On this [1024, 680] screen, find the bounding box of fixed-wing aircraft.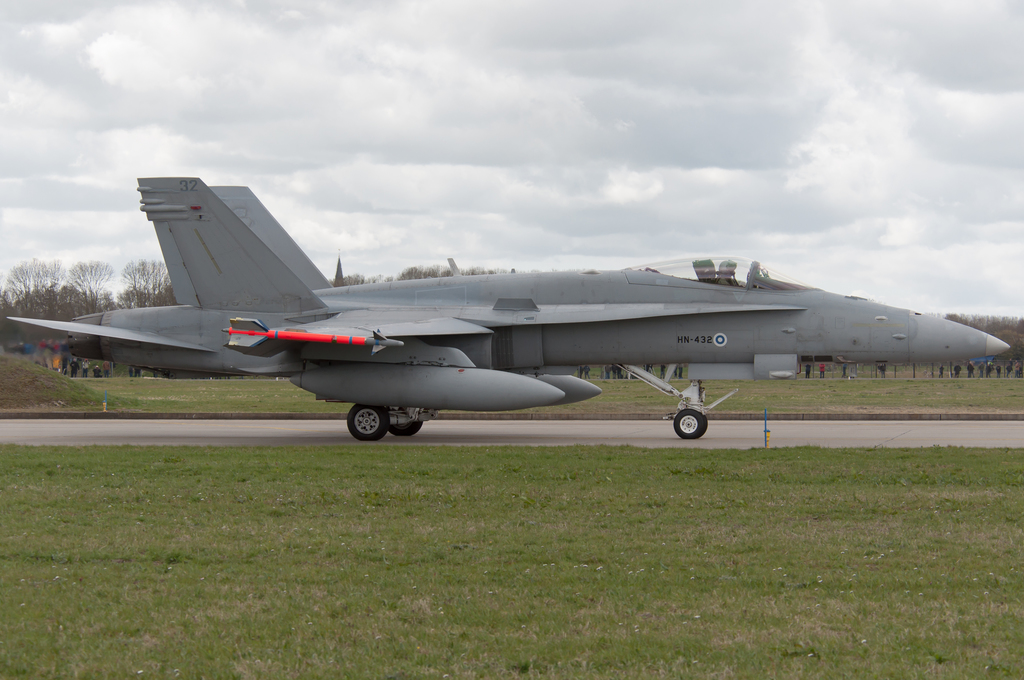
Bounding box: 4 175 1023 438.
